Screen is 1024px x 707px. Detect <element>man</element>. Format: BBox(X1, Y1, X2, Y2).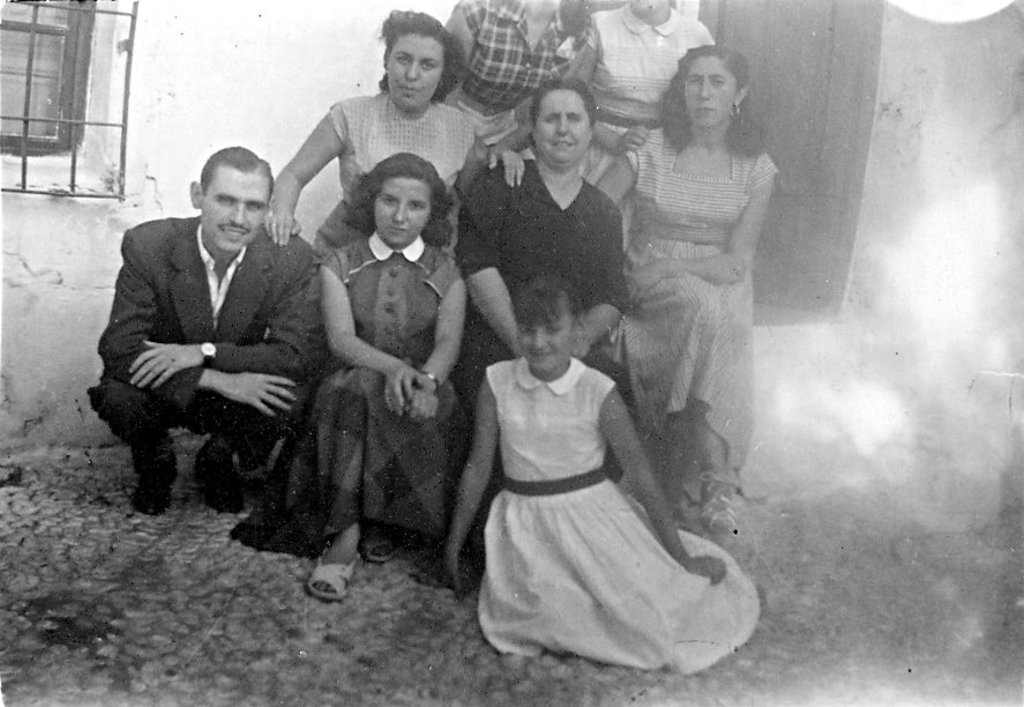
BBox(92, 155, 327, 544).
